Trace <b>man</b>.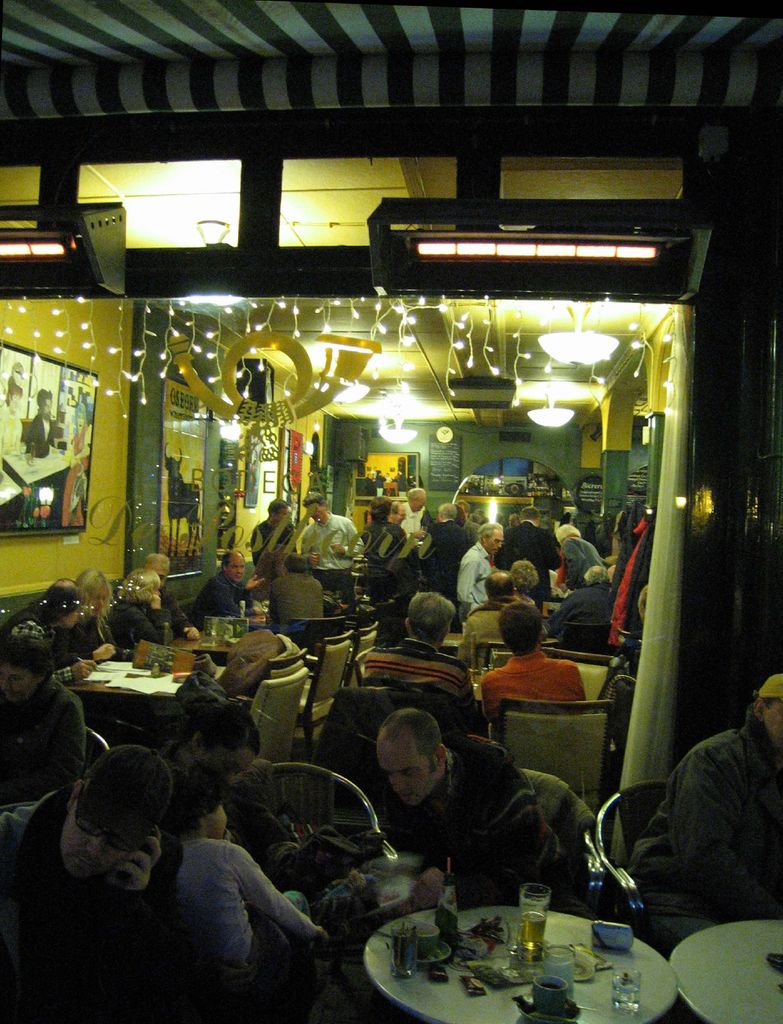
Traced to x1=450 y1=566 x2=528 y2=668.
